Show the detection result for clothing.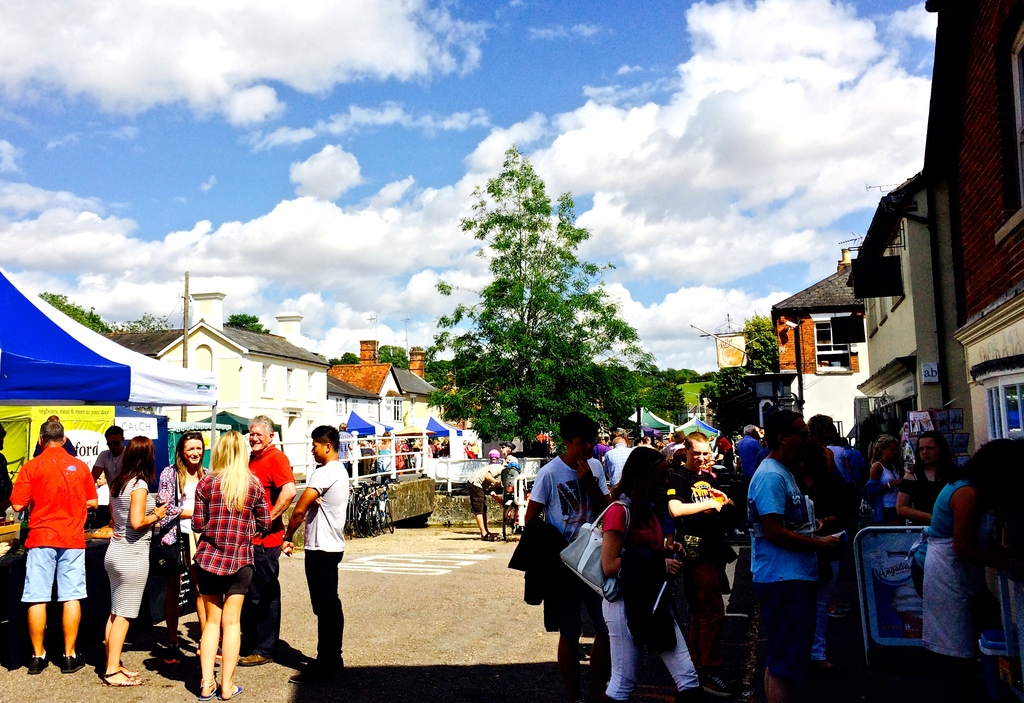
crop(245, 442, 292, 654).
